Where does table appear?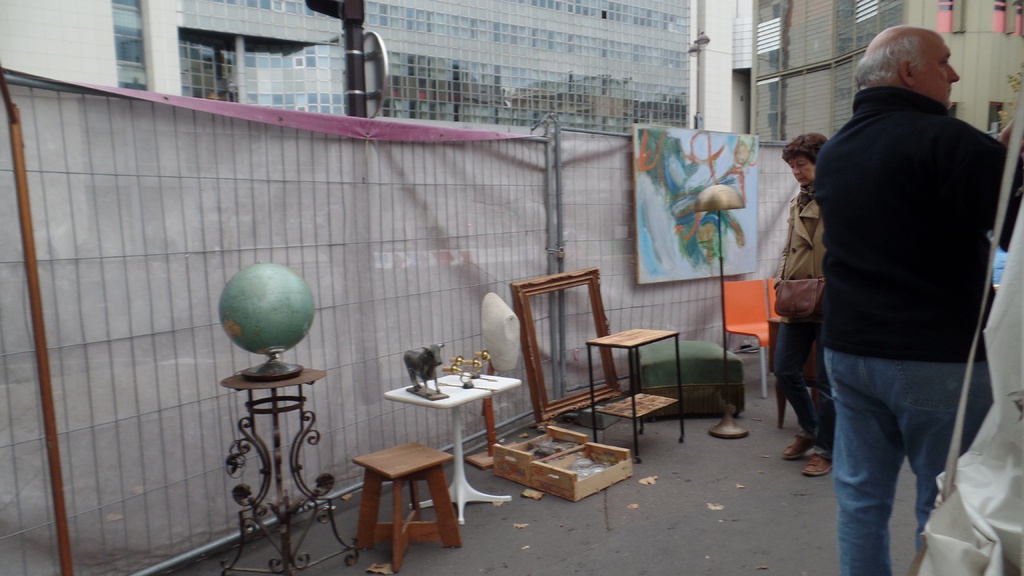
Appears at bbox(586, 326, 685, 463).
